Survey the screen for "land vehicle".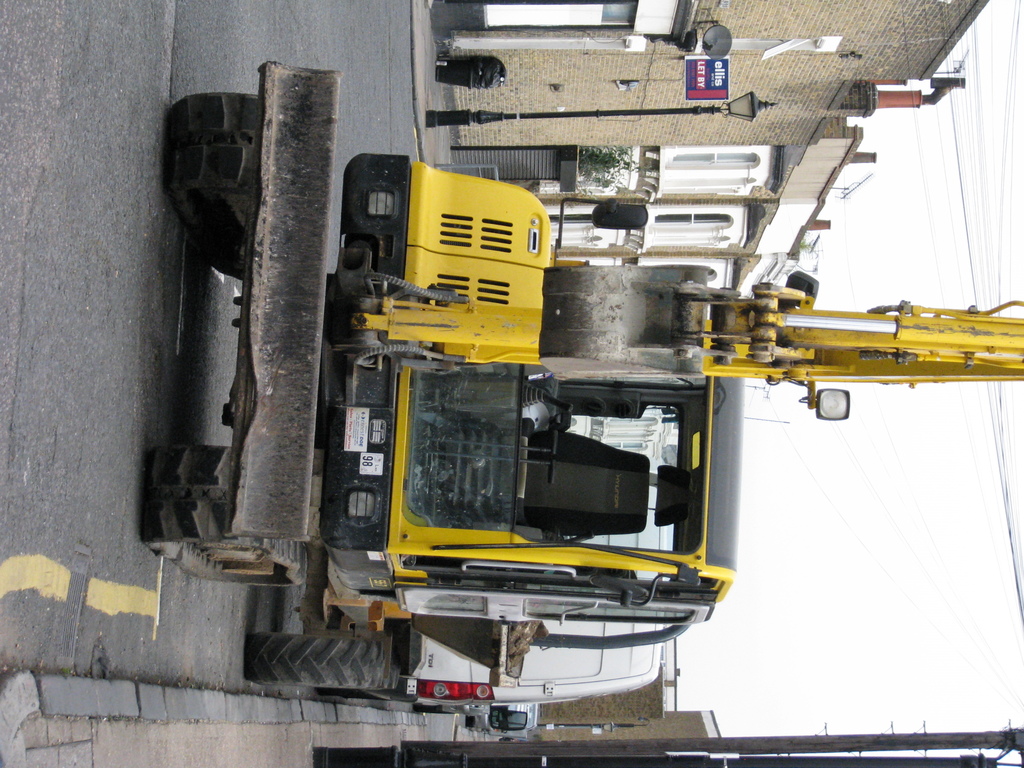
Survey found: [160, 44, 1023, 709].
